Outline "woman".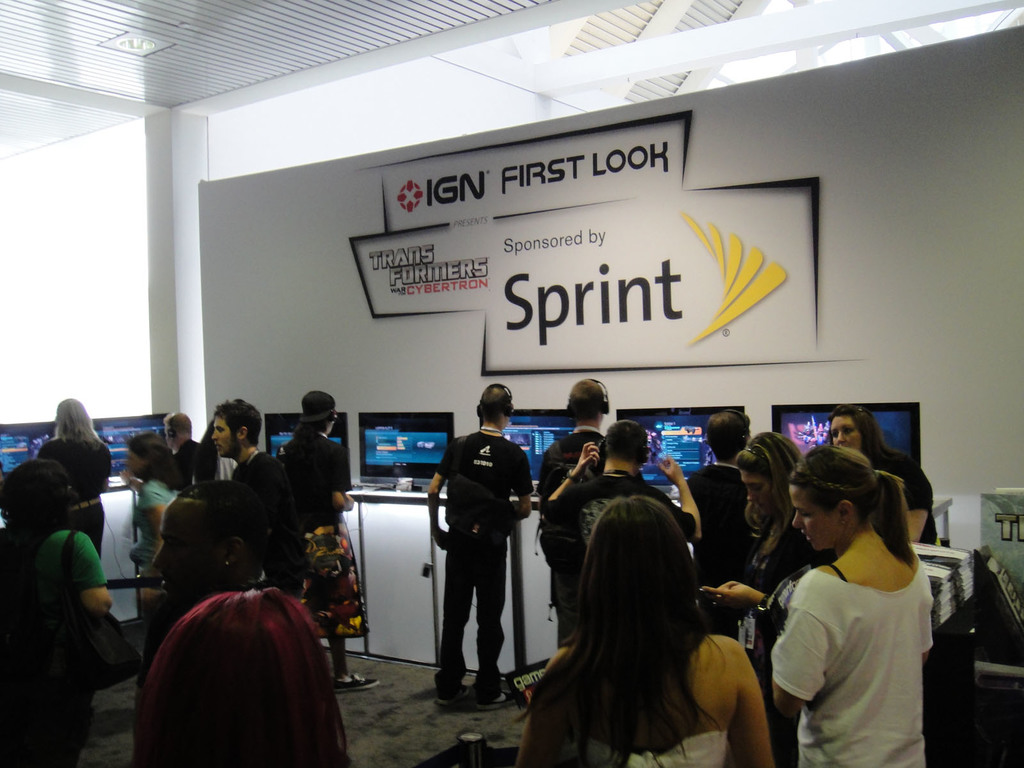
Outline: {"x1": 703, "y1": 426, "x2": 838, "y2": 767}.
